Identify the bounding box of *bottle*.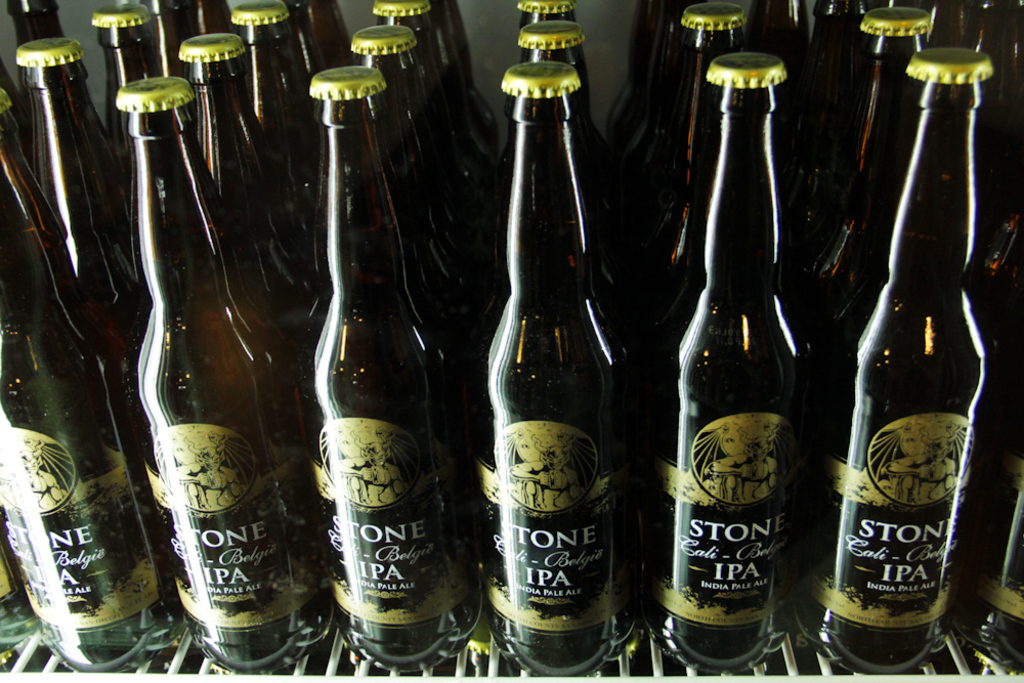
(0, 129, 178, 673).
